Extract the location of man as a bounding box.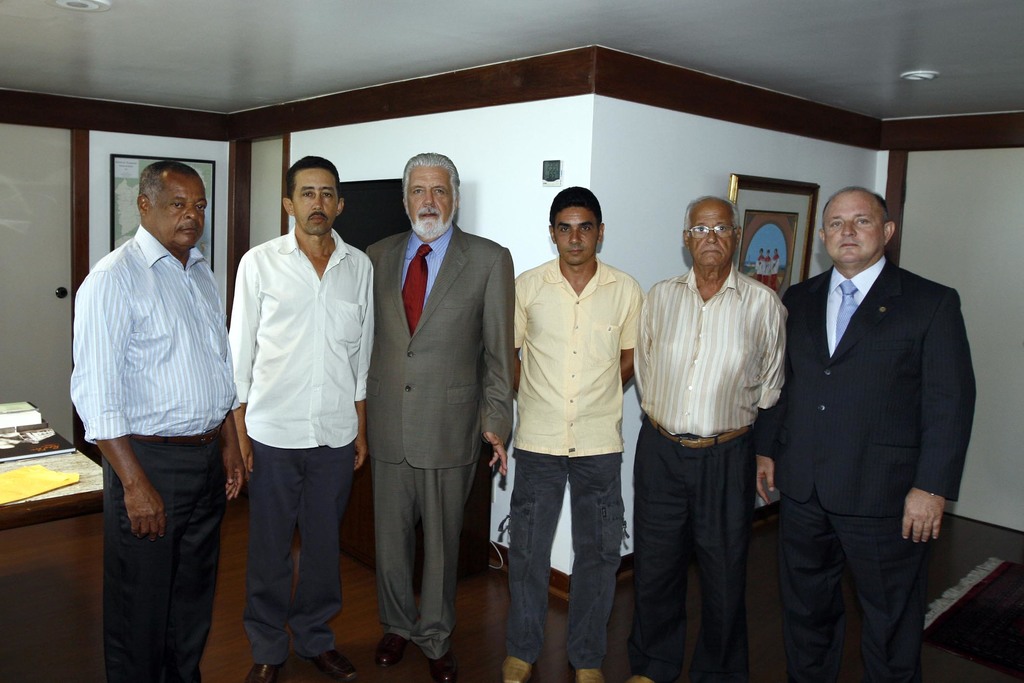
select_region(213, 147, 378, 680).
